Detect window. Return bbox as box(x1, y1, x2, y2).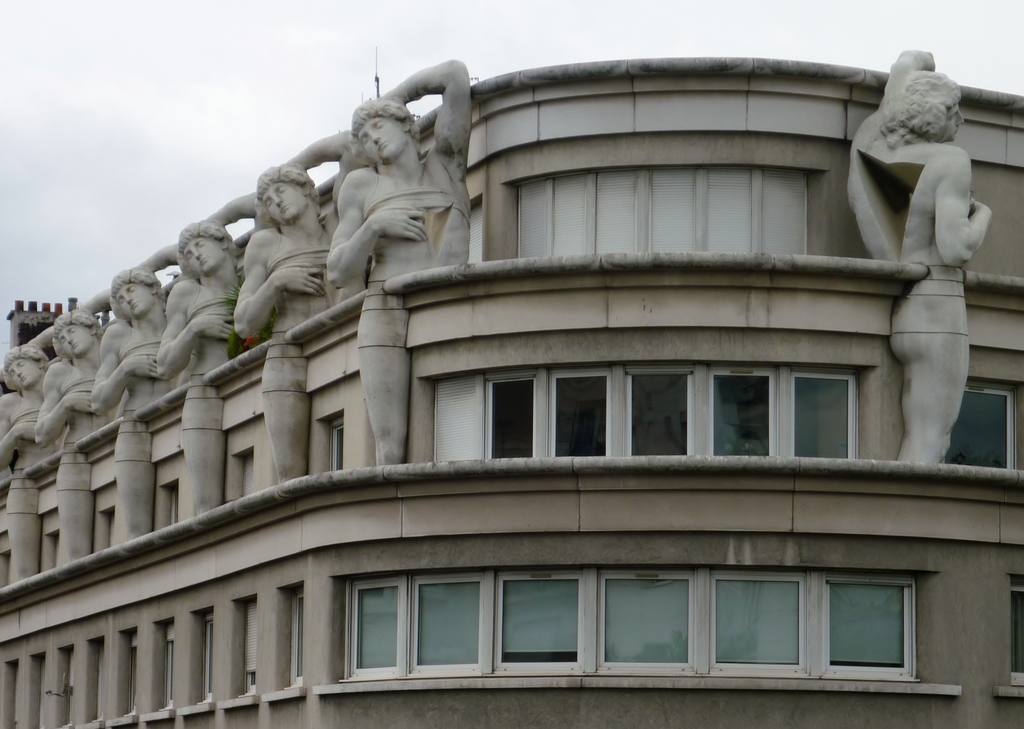
box(240, 600, 259, 689).
